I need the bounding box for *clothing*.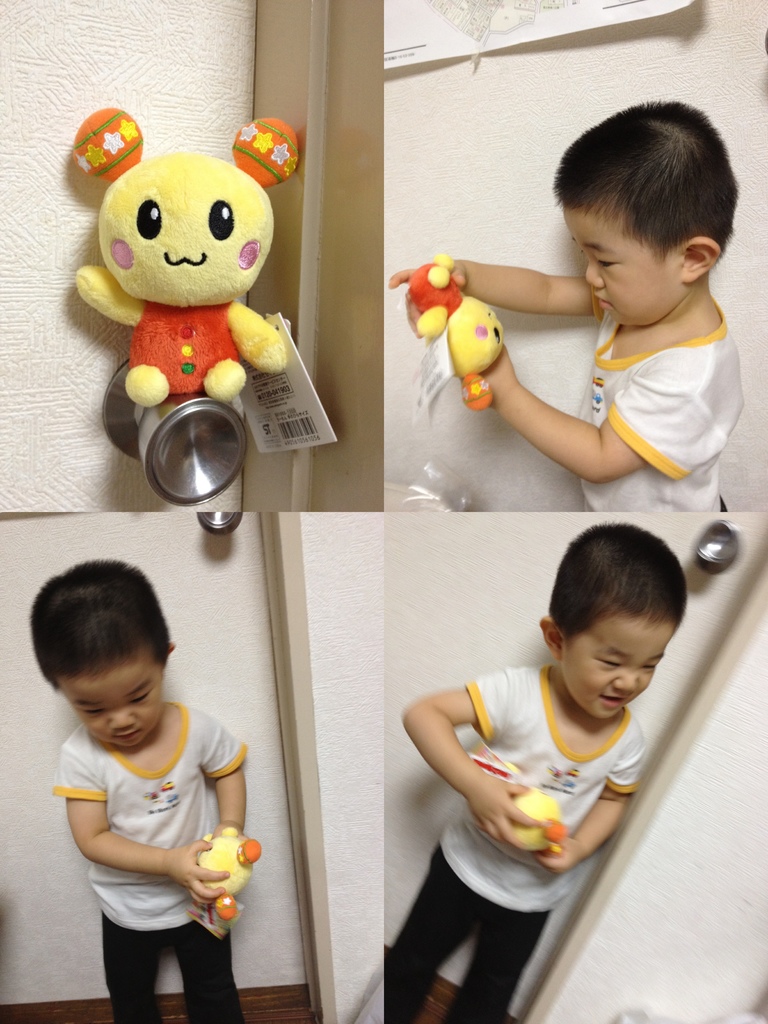
Here it is: bbox=(381, 666, 643, 1023).
